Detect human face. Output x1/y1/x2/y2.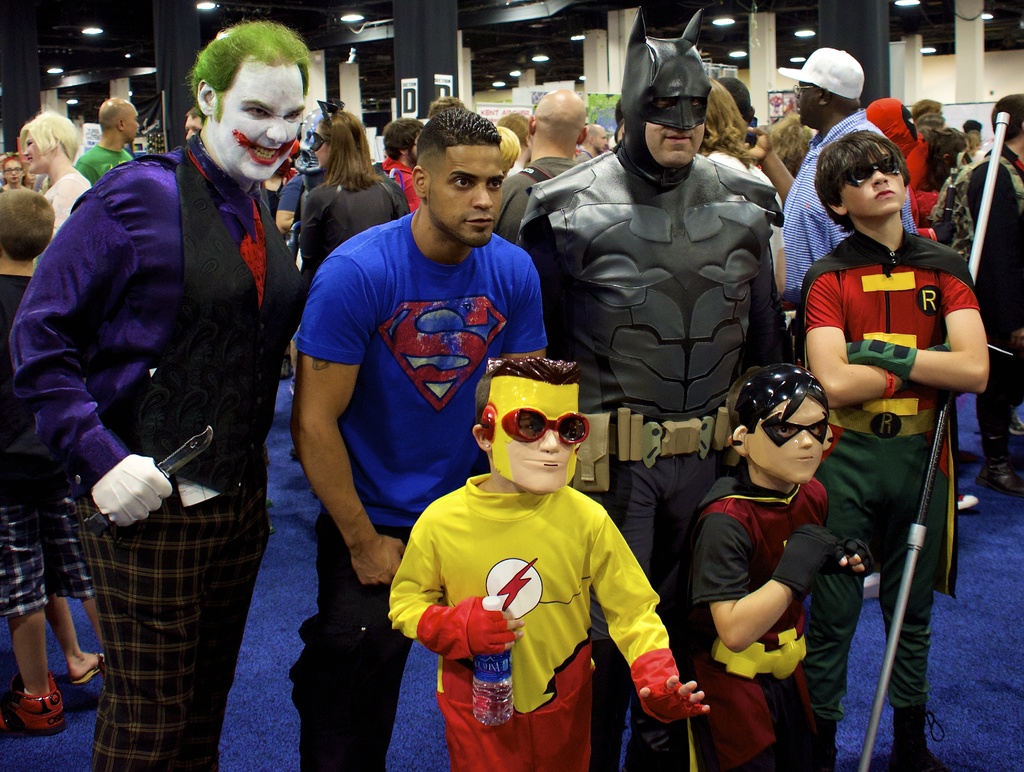
25/135/56/176.
